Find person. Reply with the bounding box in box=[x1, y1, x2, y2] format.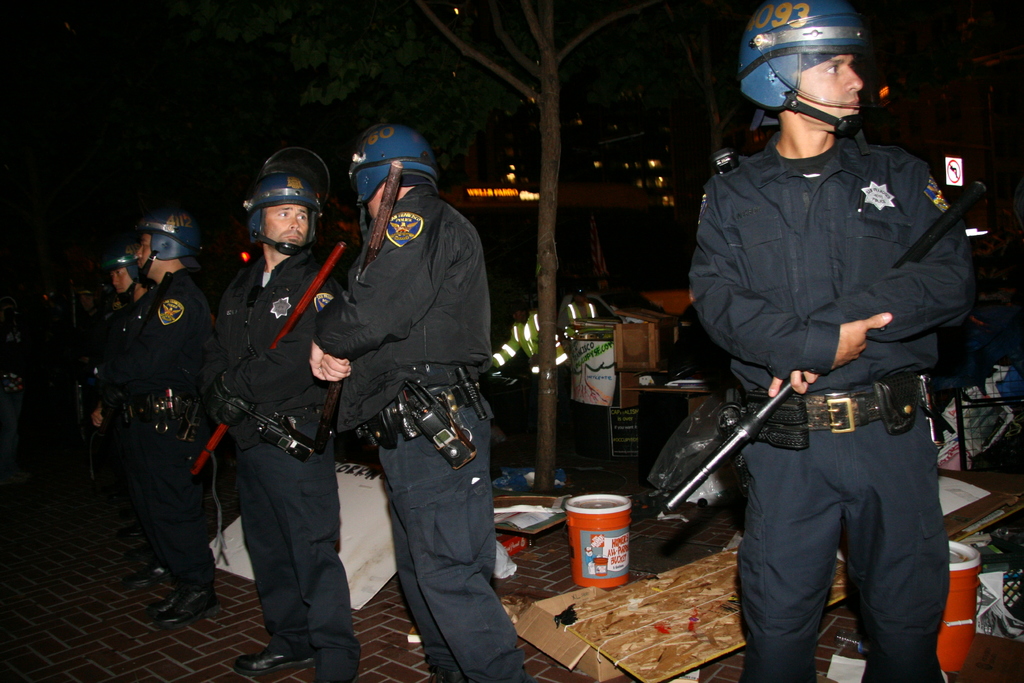
box=[308, 125, 529, 682].
